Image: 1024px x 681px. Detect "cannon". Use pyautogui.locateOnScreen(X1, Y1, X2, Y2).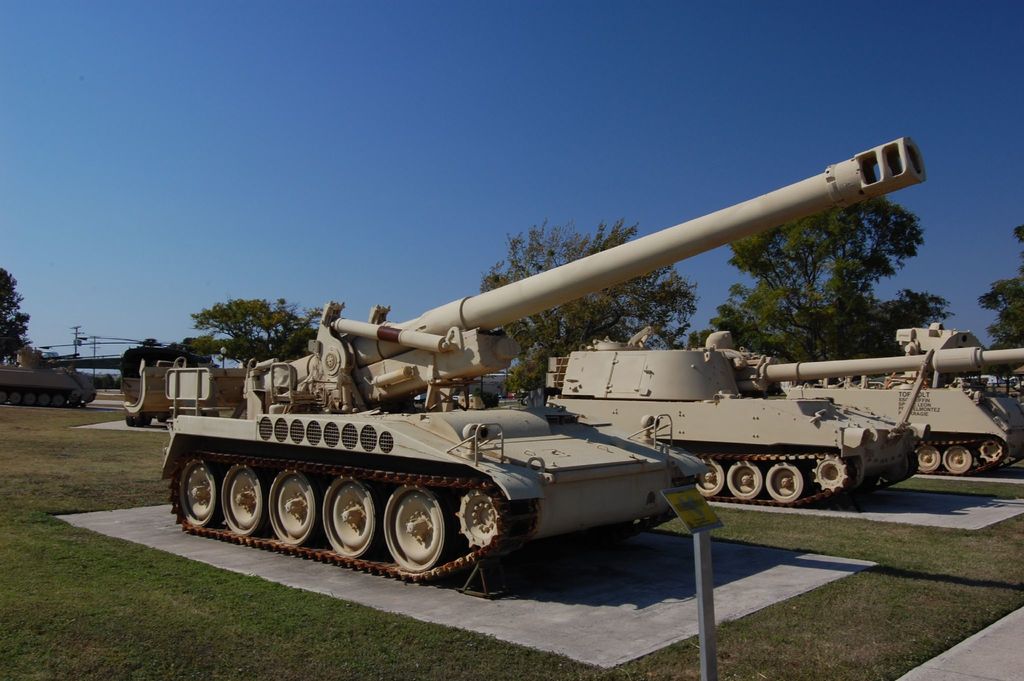
pyautogui.locateOnScreen(780, 317, 1023, 476).
